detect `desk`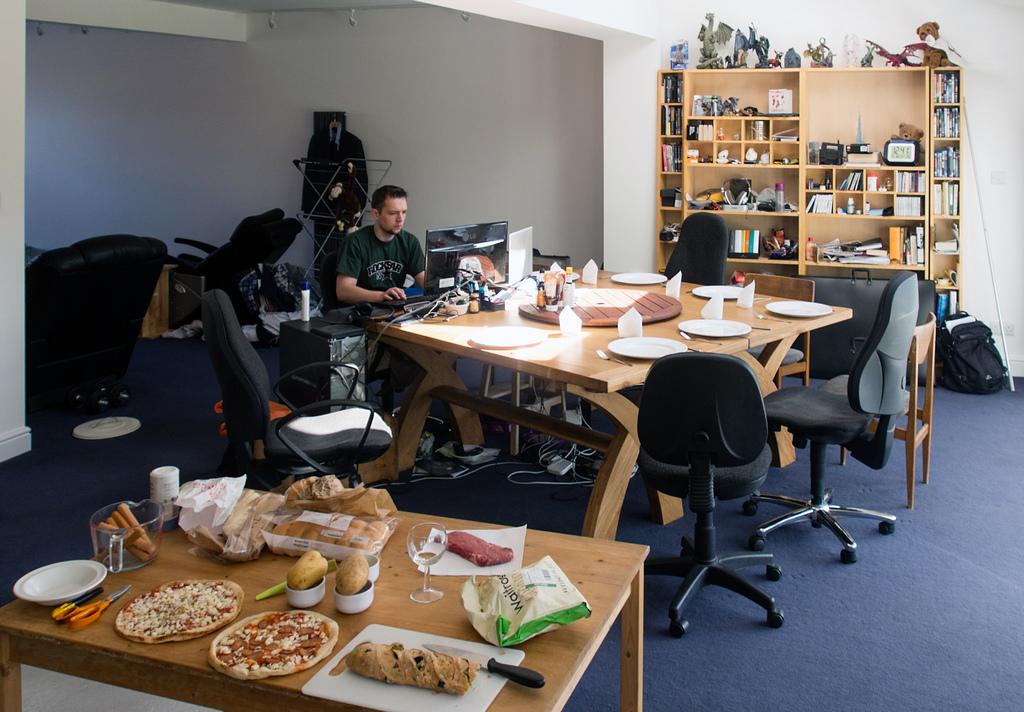
(x1=330, y1=275, x2=871, y2=549)
